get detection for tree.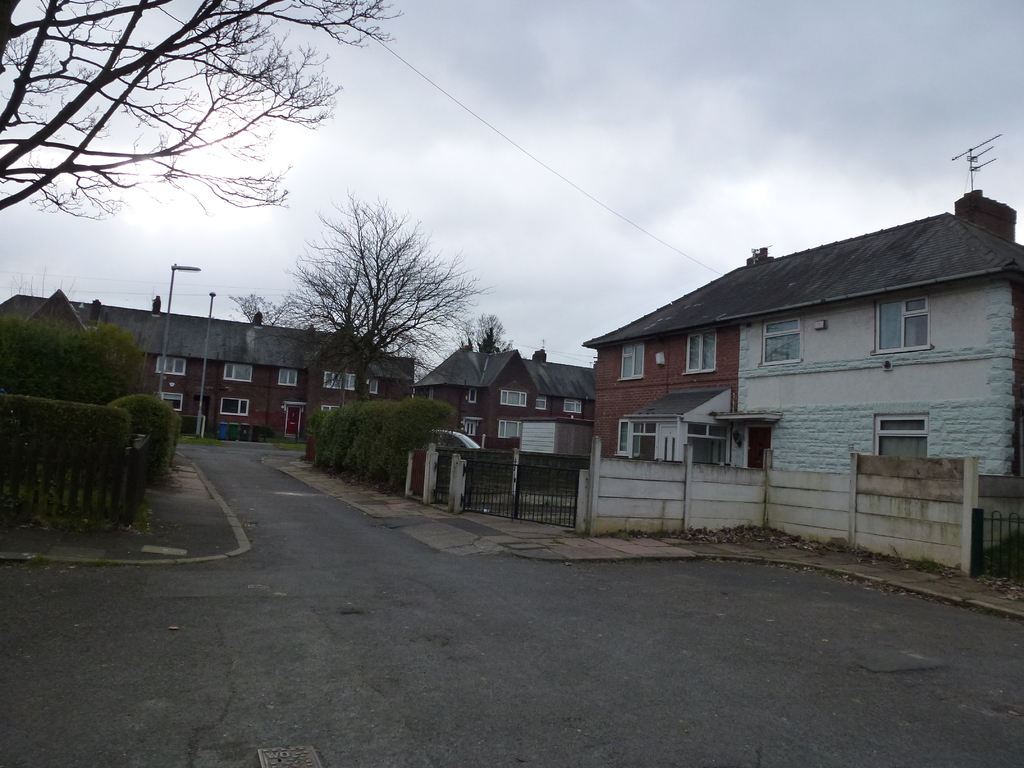
Detection: x1=0, y1=0, x2=400, y2=221.
